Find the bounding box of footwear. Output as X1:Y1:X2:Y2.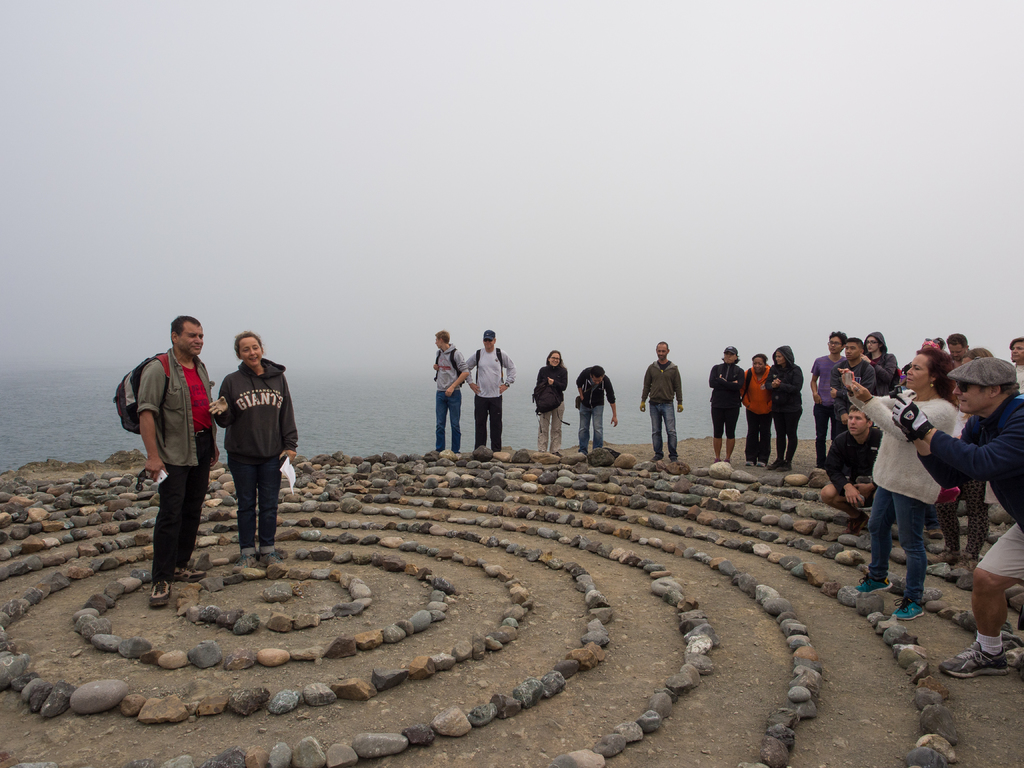
747:460:755:467.
